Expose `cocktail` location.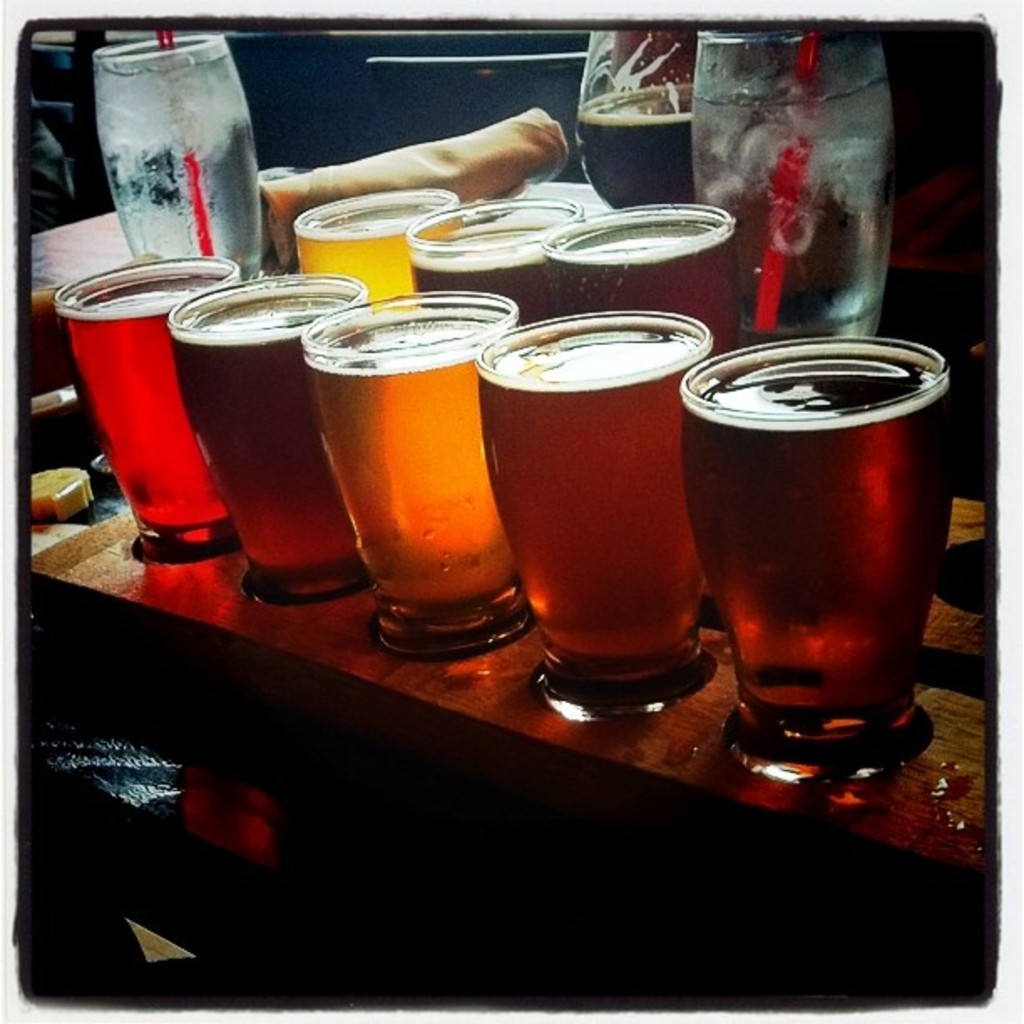
Exposed at 303 298 510 643.
